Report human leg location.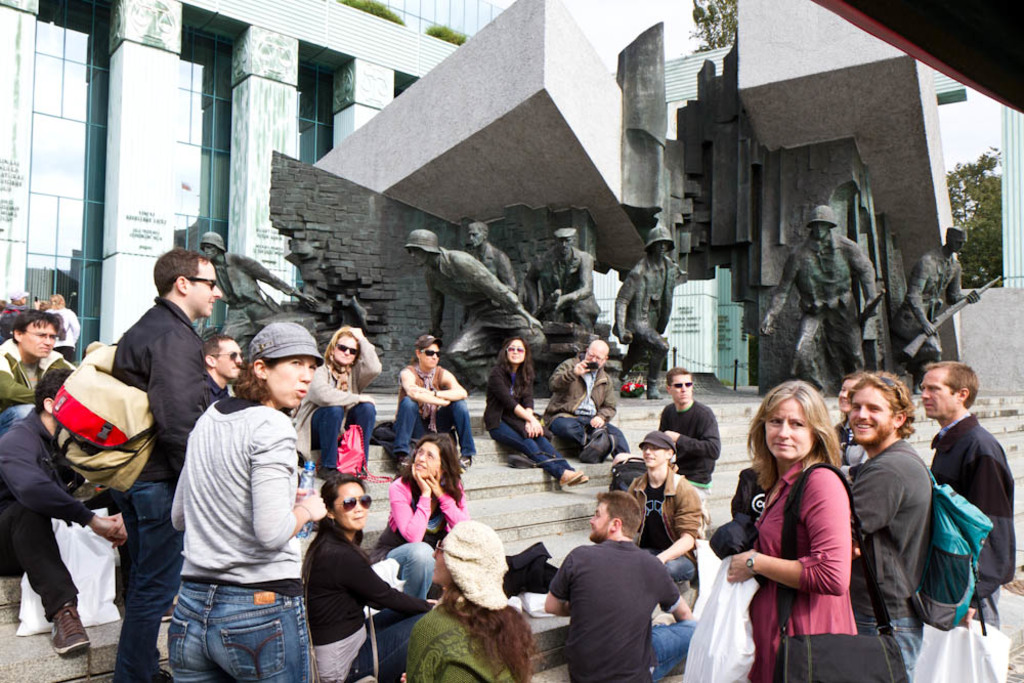
Report: [662, 552, 693, 583].
